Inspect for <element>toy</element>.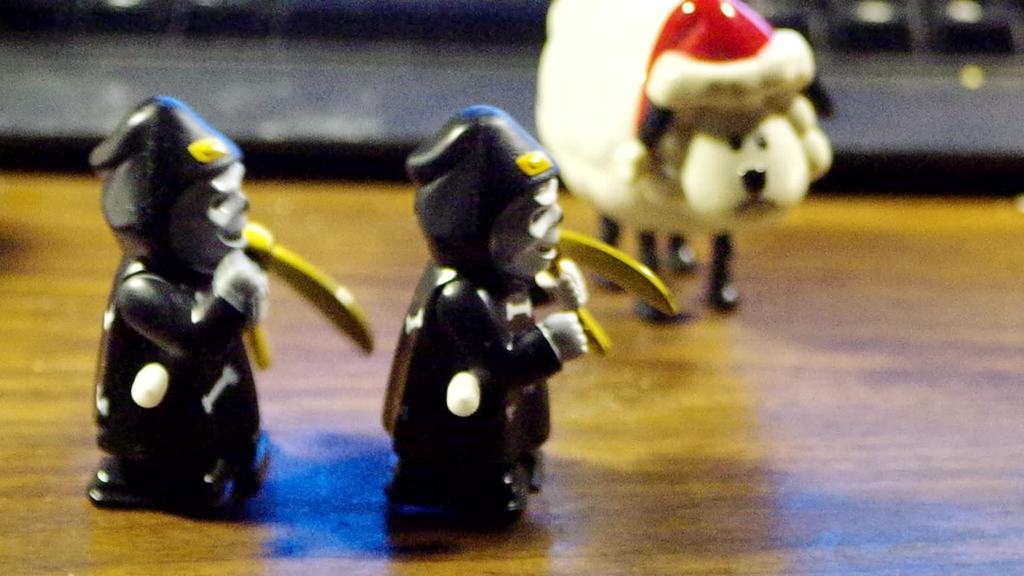
Inspection: <box>52,102,401,507</box>.
